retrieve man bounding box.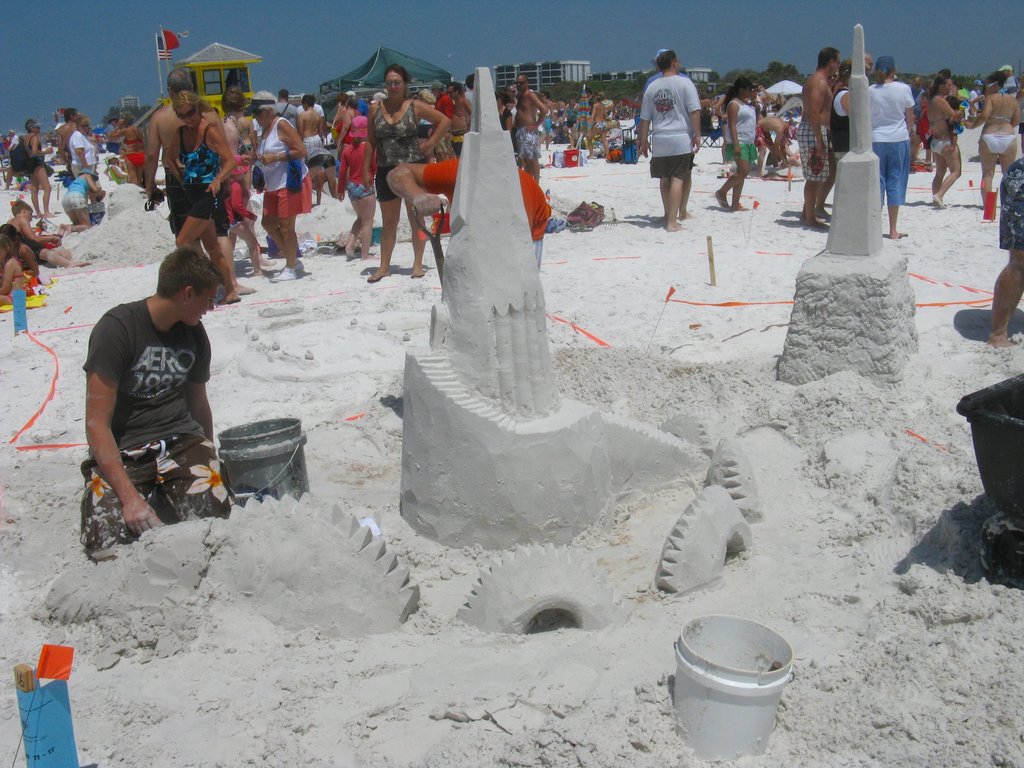
Bounding box: region(428, 78, 449, 118).
